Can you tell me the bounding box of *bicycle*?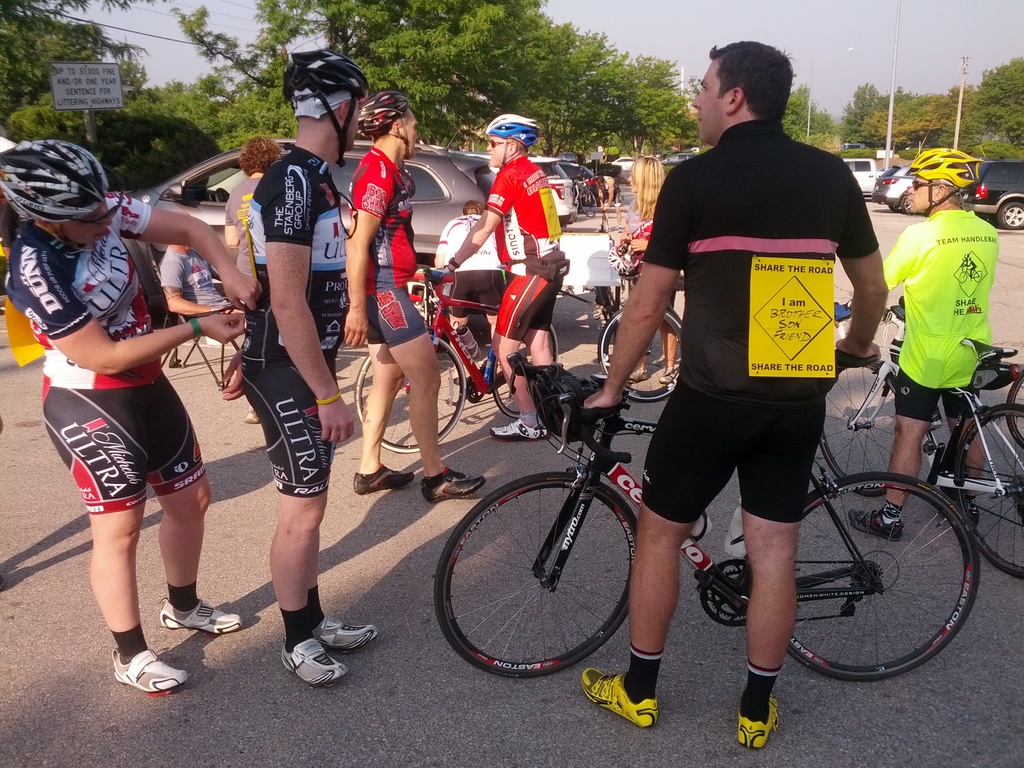
[x1=817, y1=298, x2=1023, y2=579].
